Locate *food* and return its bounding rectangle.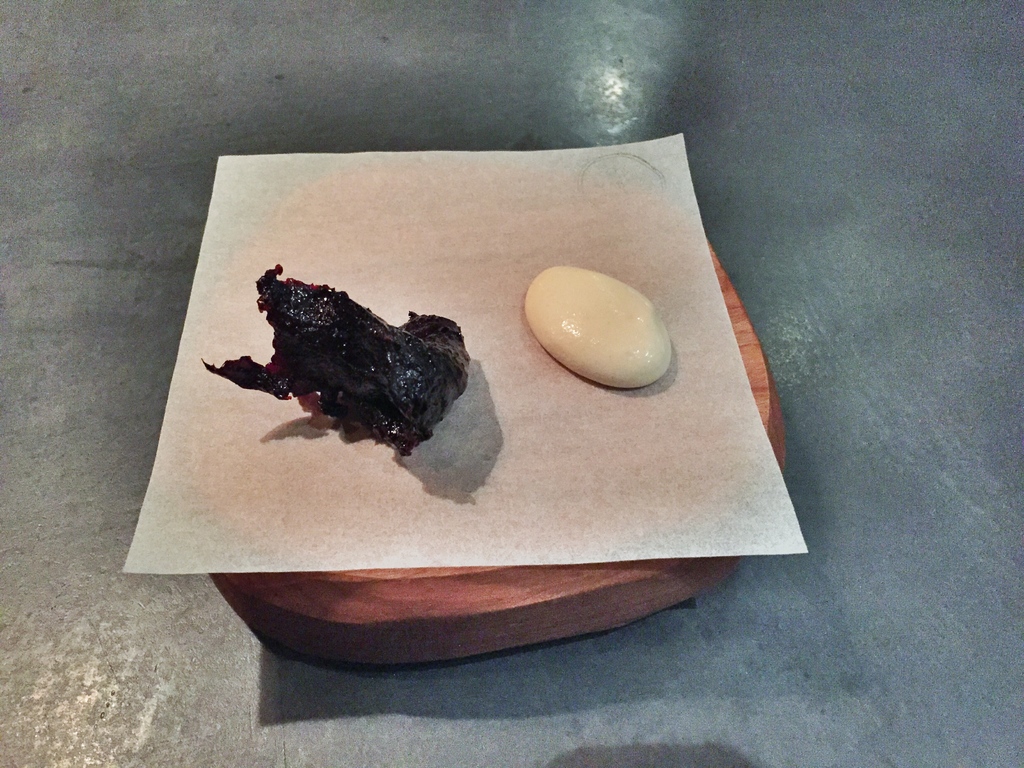
crop(524, 263, 673, 390).
